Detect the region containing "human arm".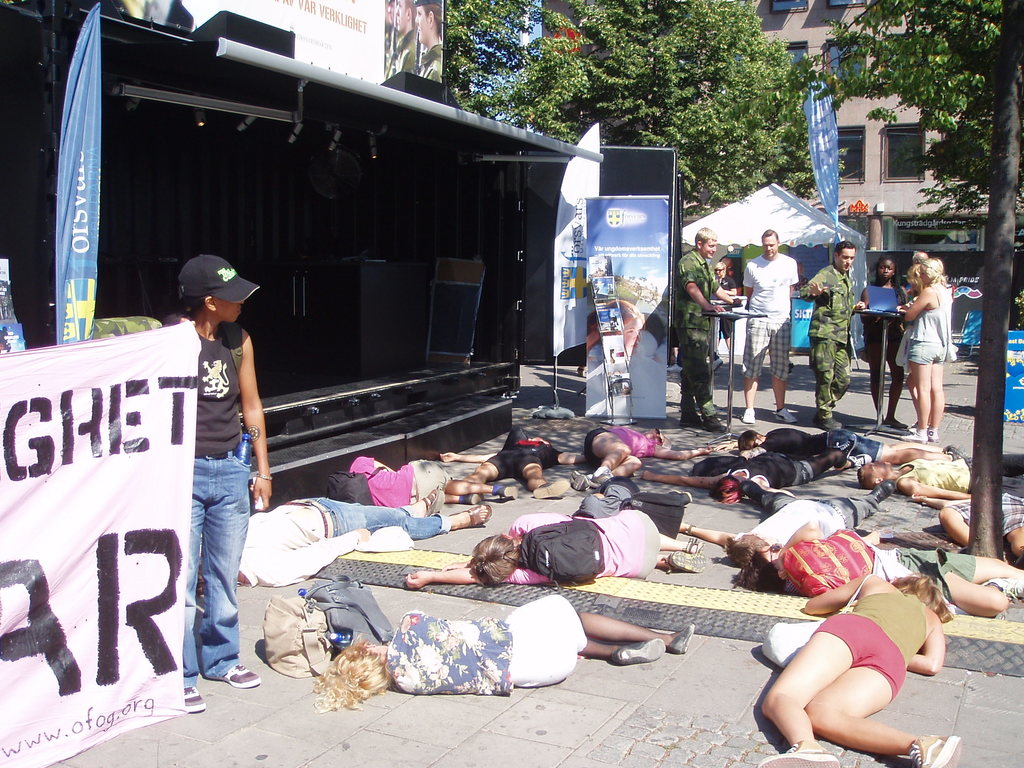
rect(911, 609, 956, 675).
